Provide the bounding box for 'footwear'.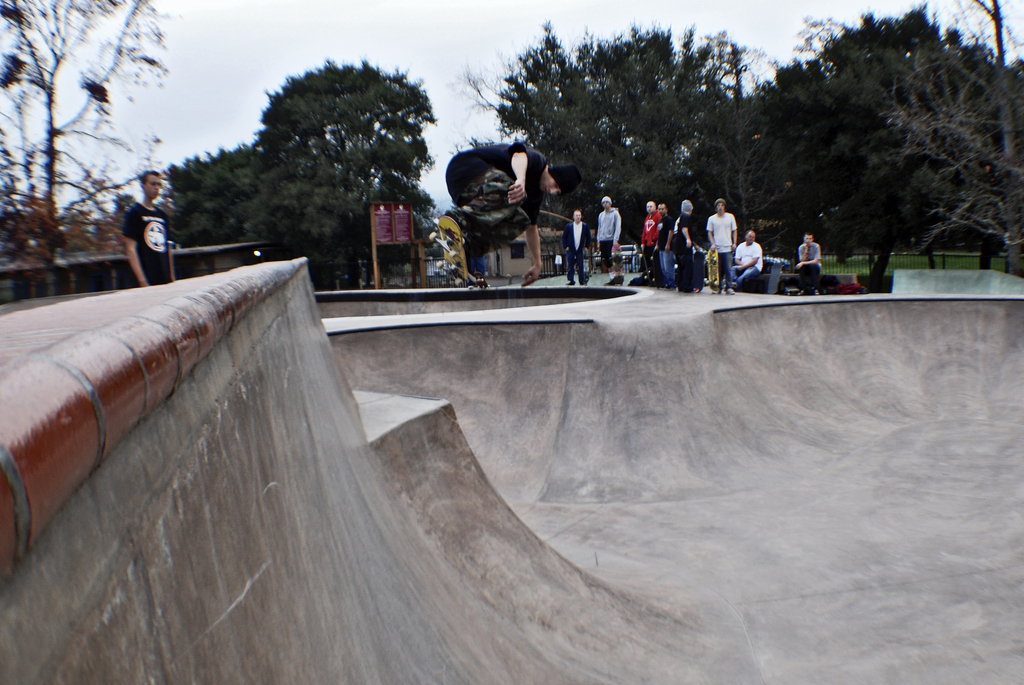
BBox(694, 286, 698, 291).
